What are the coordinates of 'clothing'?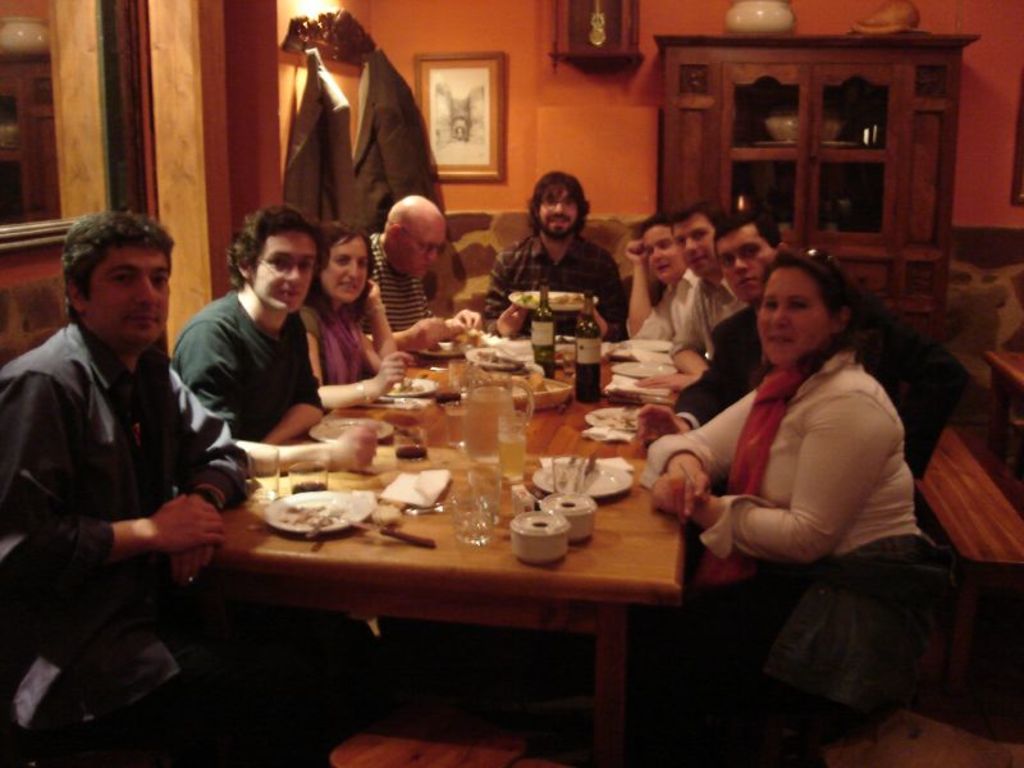
634/260/700/347.
